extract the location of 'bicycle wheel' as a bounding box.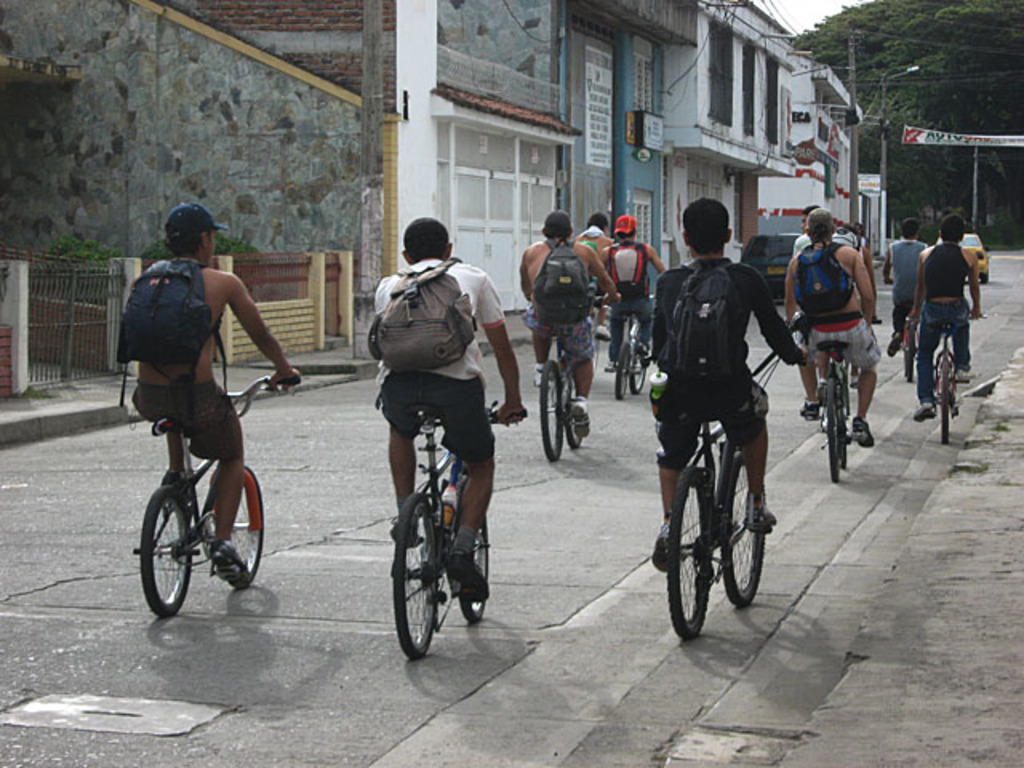
left=822, top=378, right=840, bottom=483.
